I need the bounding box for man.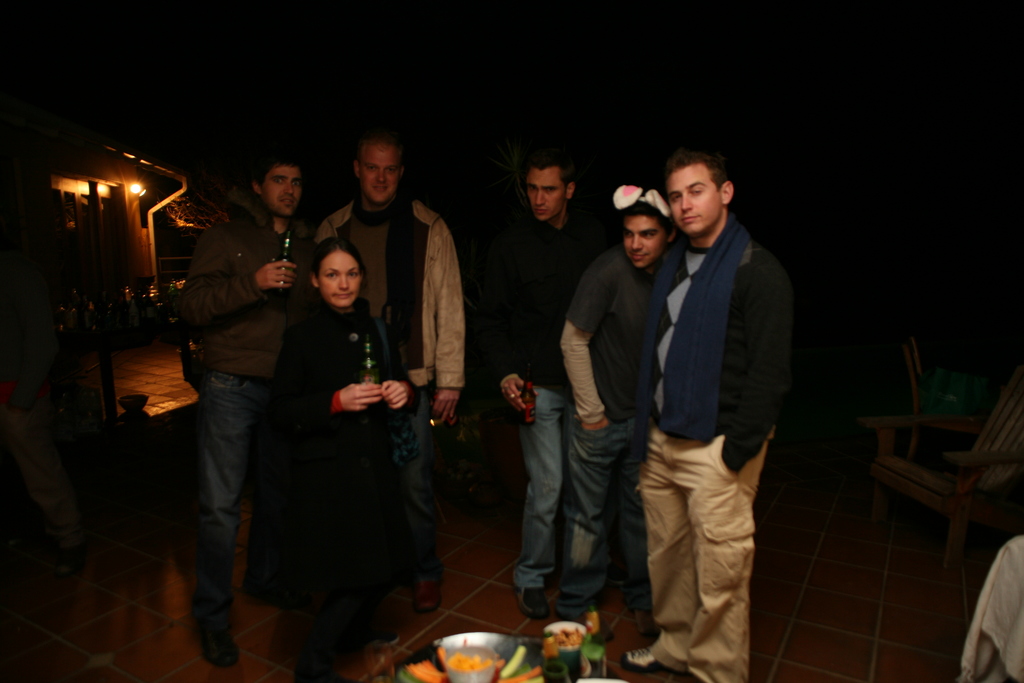
Here it is: <region>179, 138, 333, 679</region>.
